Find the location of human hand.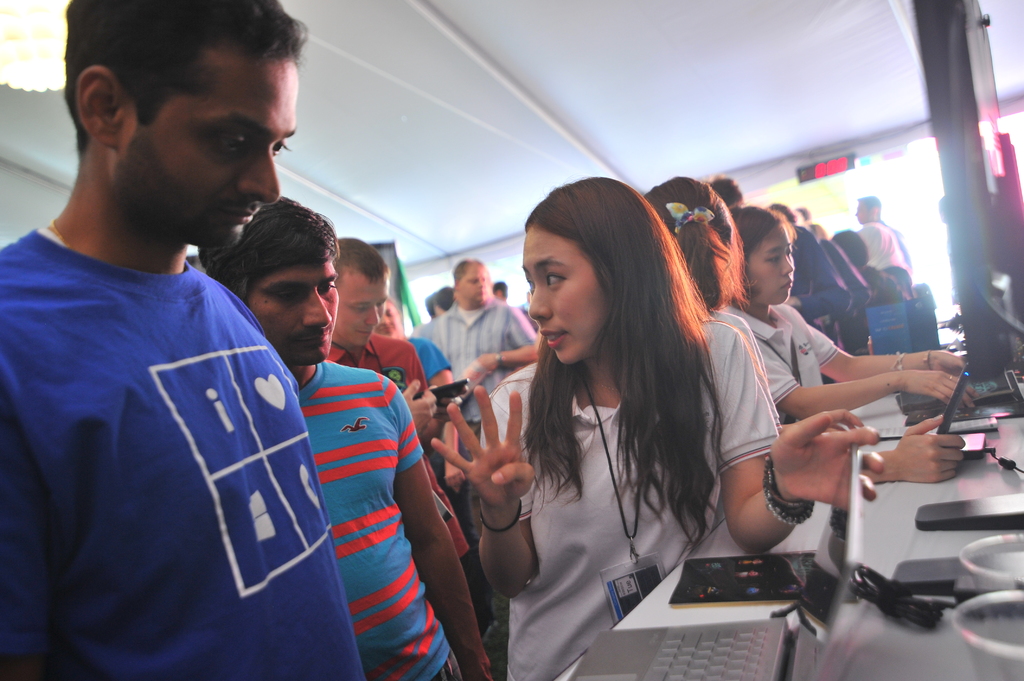
Location: crop(400, 378, 433, 435).
